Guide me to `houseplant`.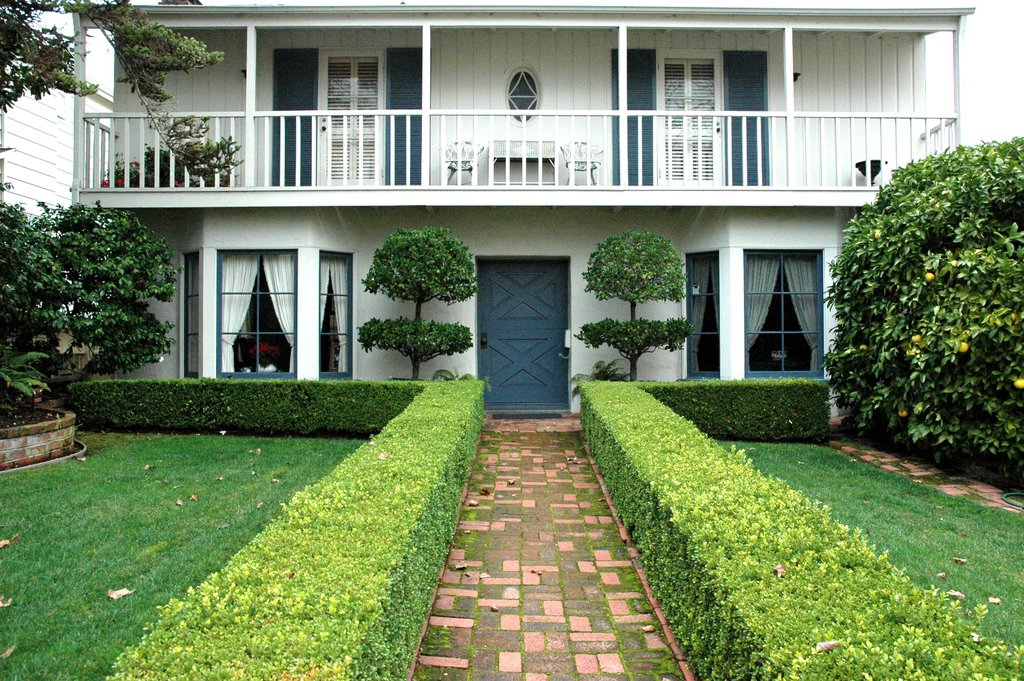
Guidance: <bbox>573, 229, 694, 380</bbox>.
